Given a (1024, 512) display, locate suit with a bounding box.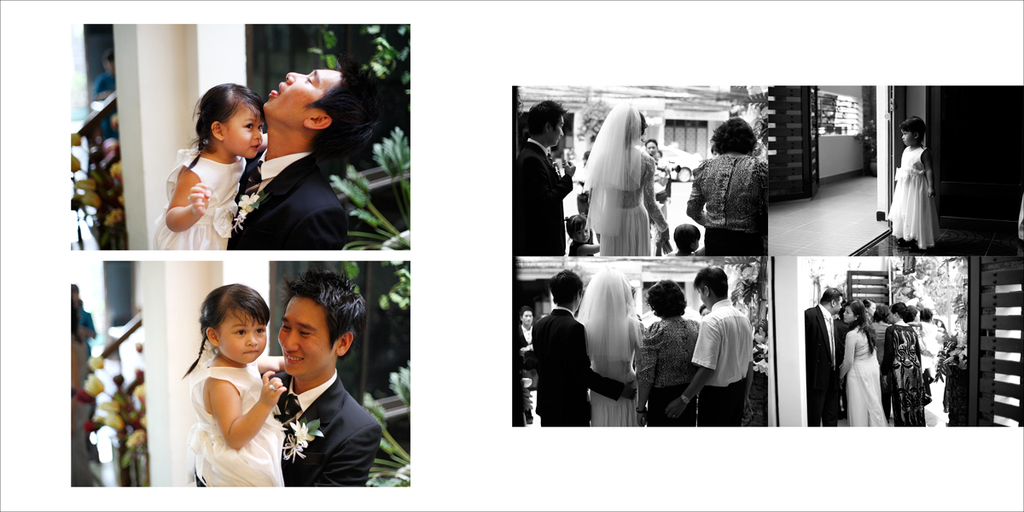
Located: region(805, 307, 847, 428).
